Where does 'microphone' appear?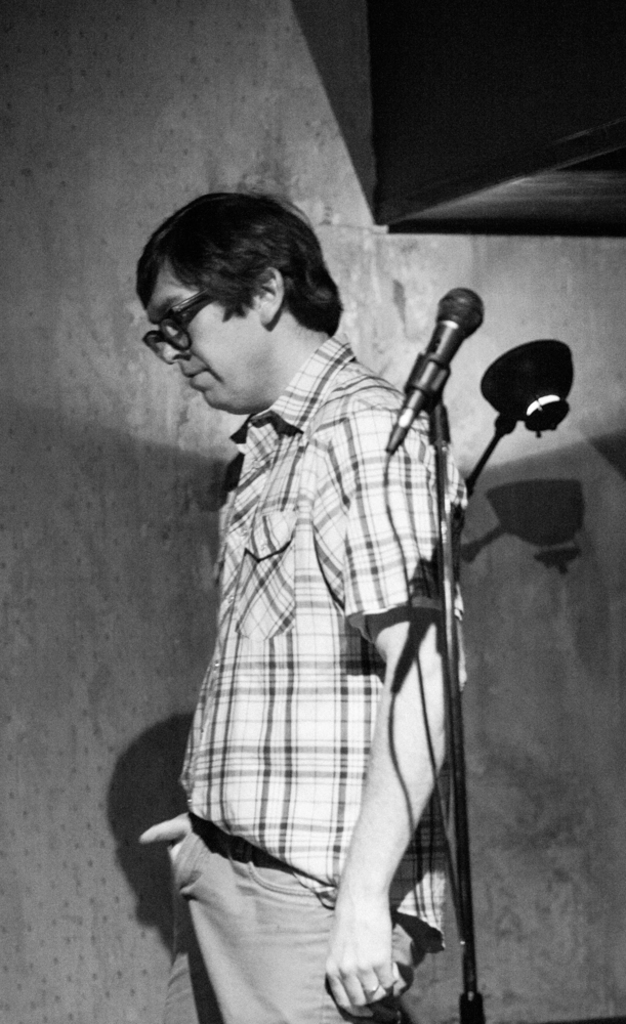
Appears at 390:280:499:455.
